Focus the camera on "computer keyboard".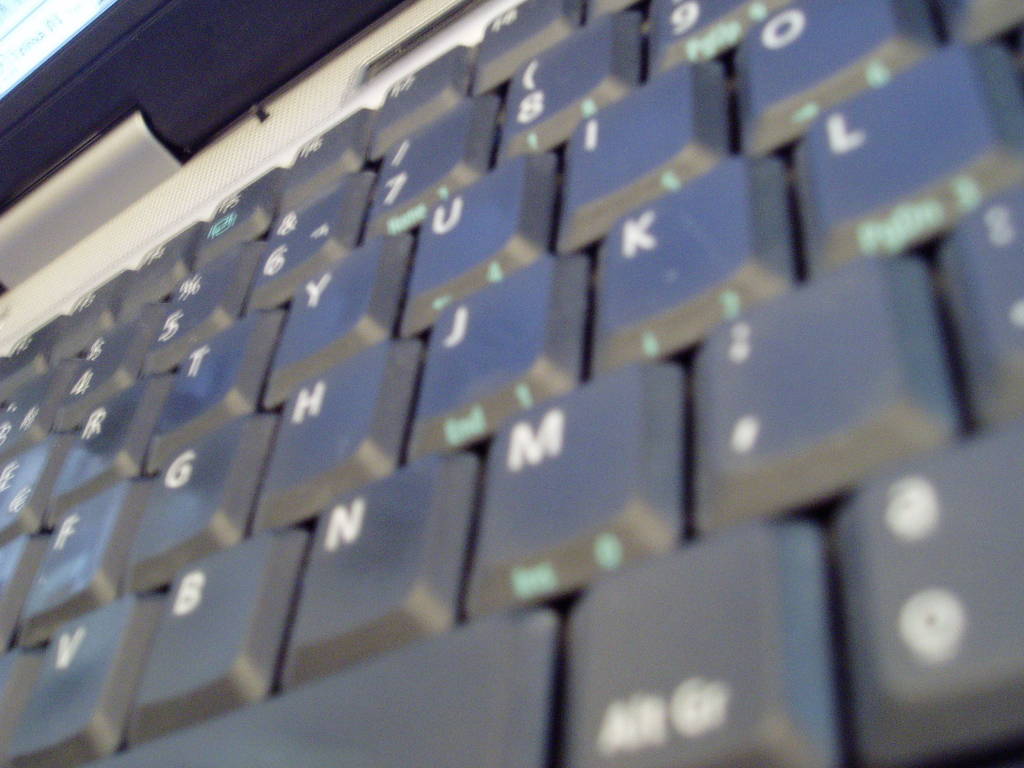
Focus region: [0,0,1023,767].
